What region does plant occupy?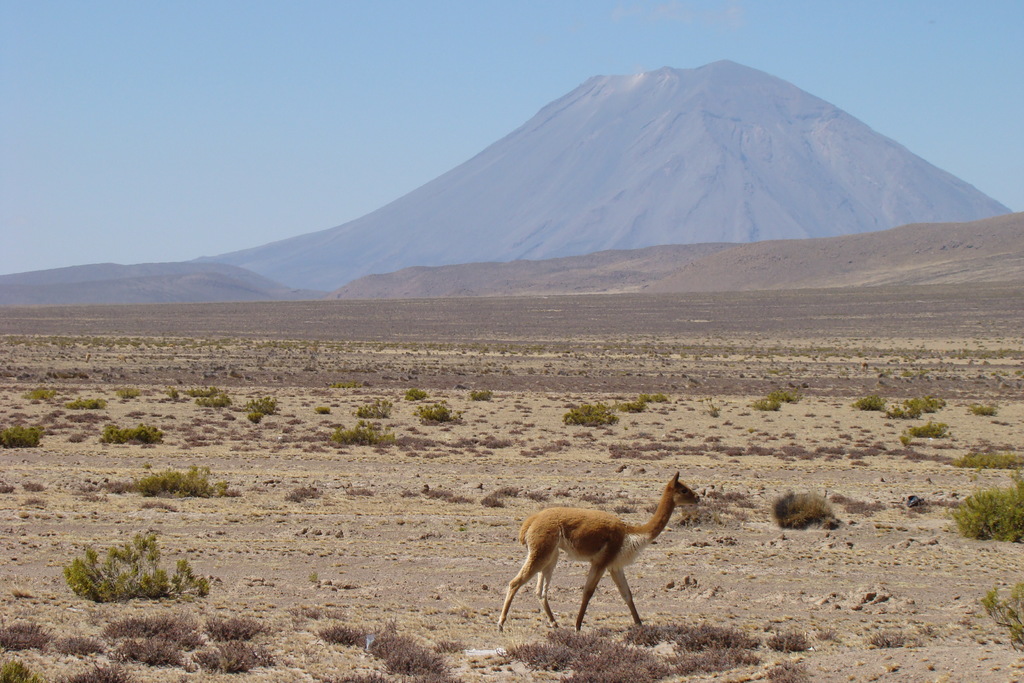
BBox(973, 404, 997, 415).
